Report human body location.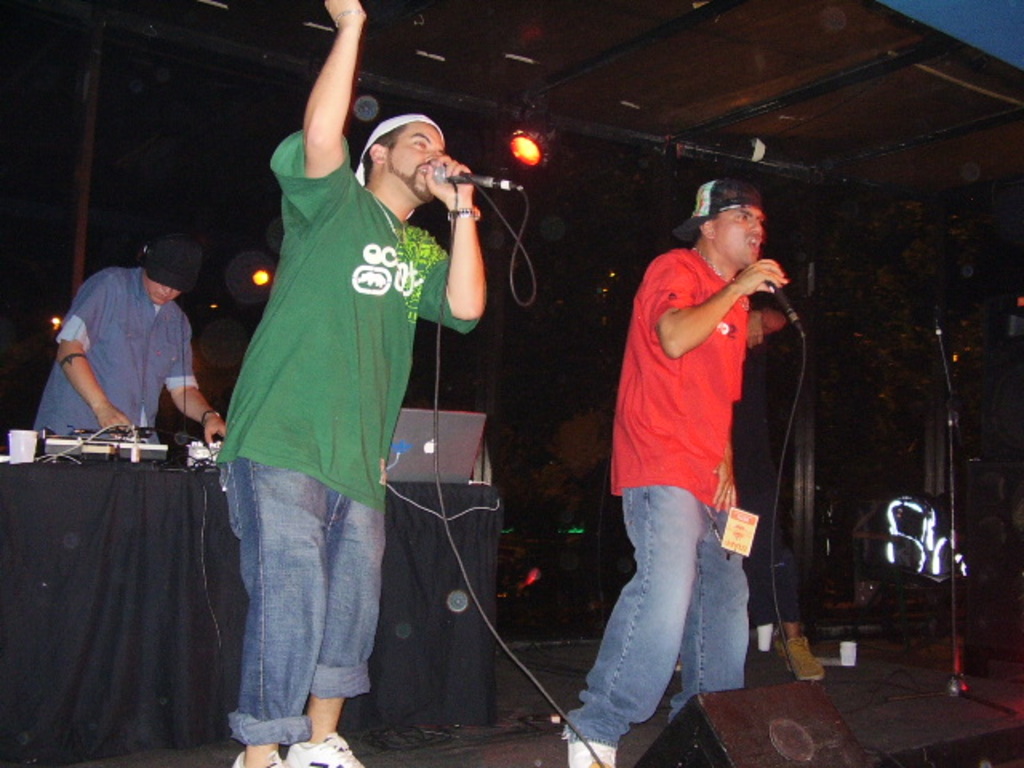
Report: l=30, t=261, r=221, b=467.
